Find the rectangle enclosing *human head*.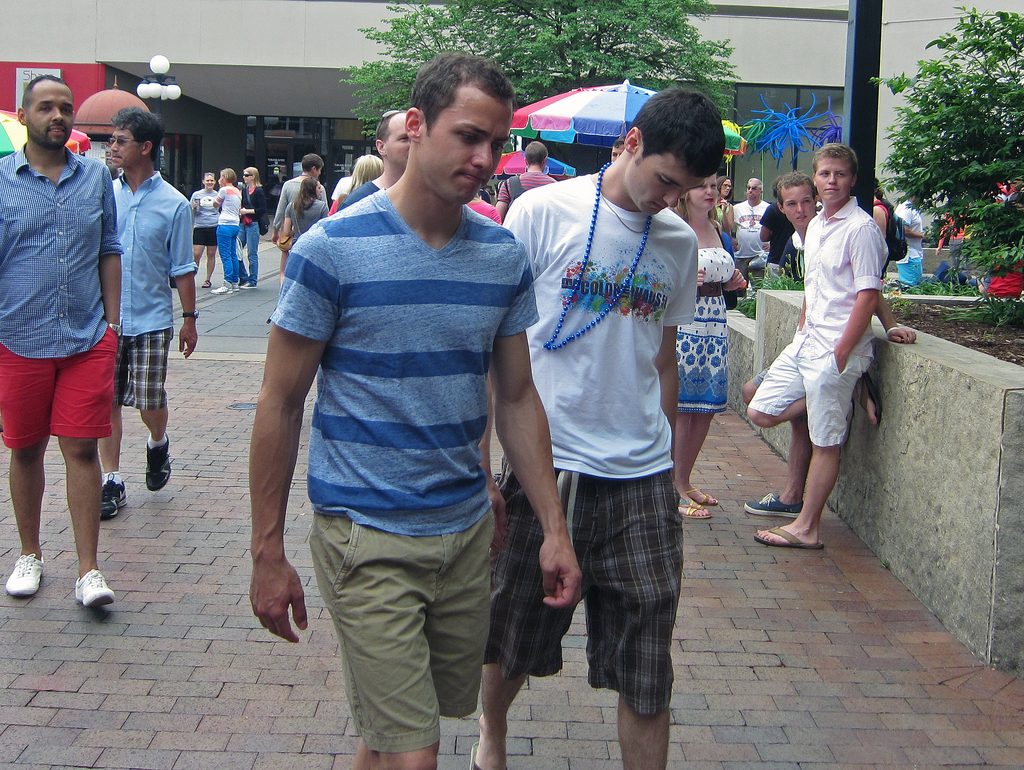
524 144 548 164.
